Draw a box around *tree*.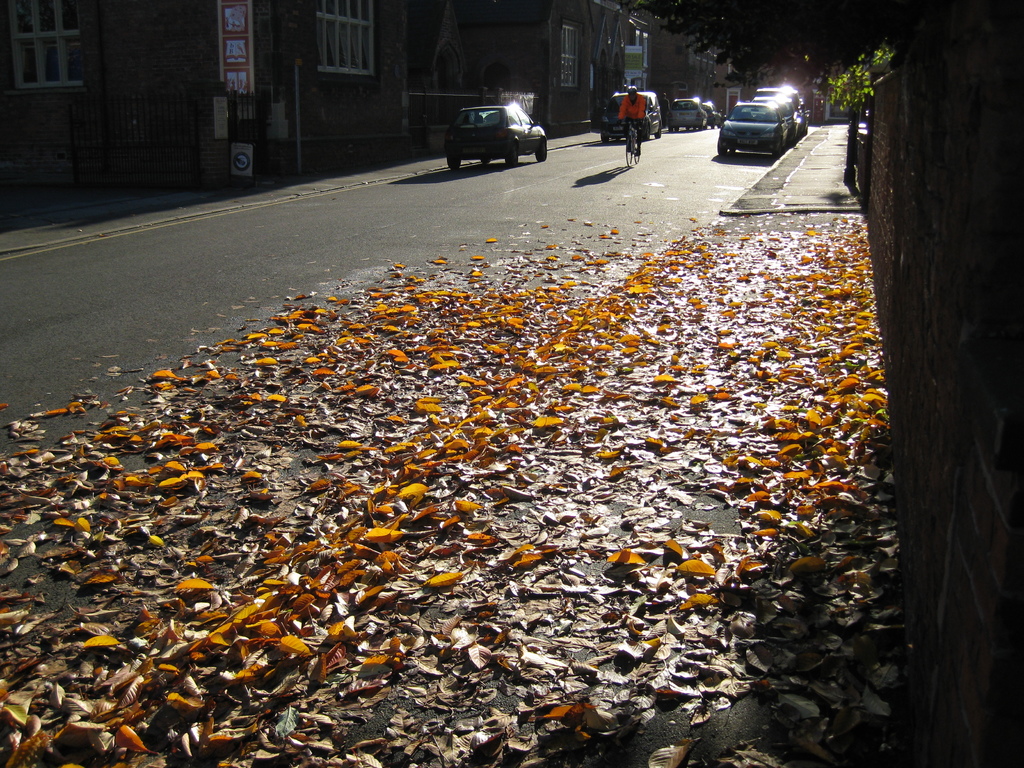
x1=831, y1=40, x2=898, y2=134.
